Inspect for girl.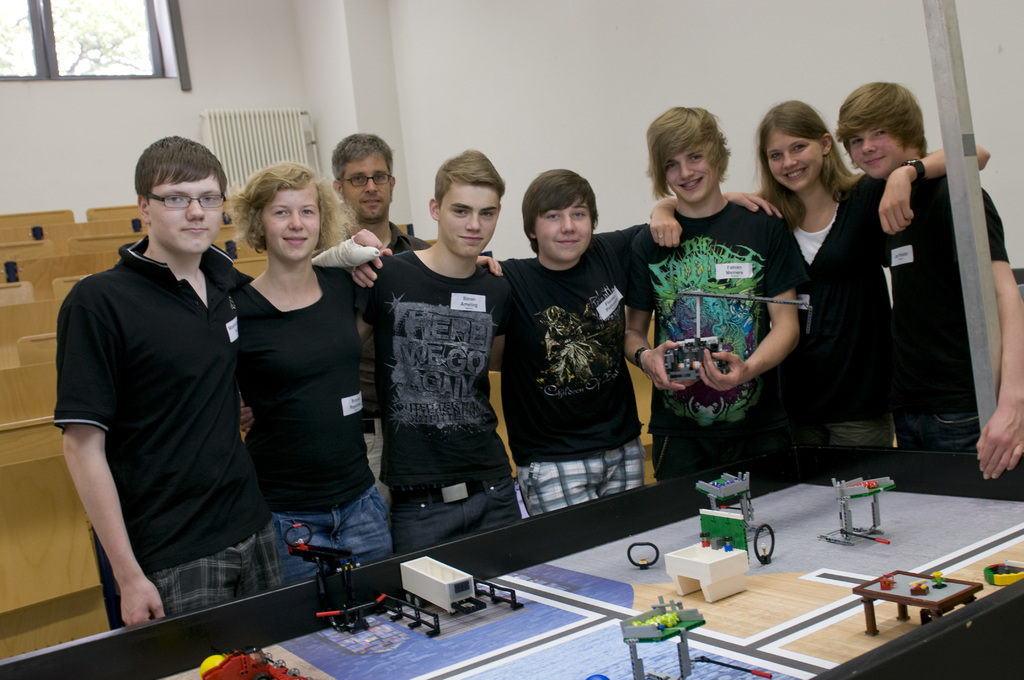
Inspection: bbox=[646, 103, 994, 449].
